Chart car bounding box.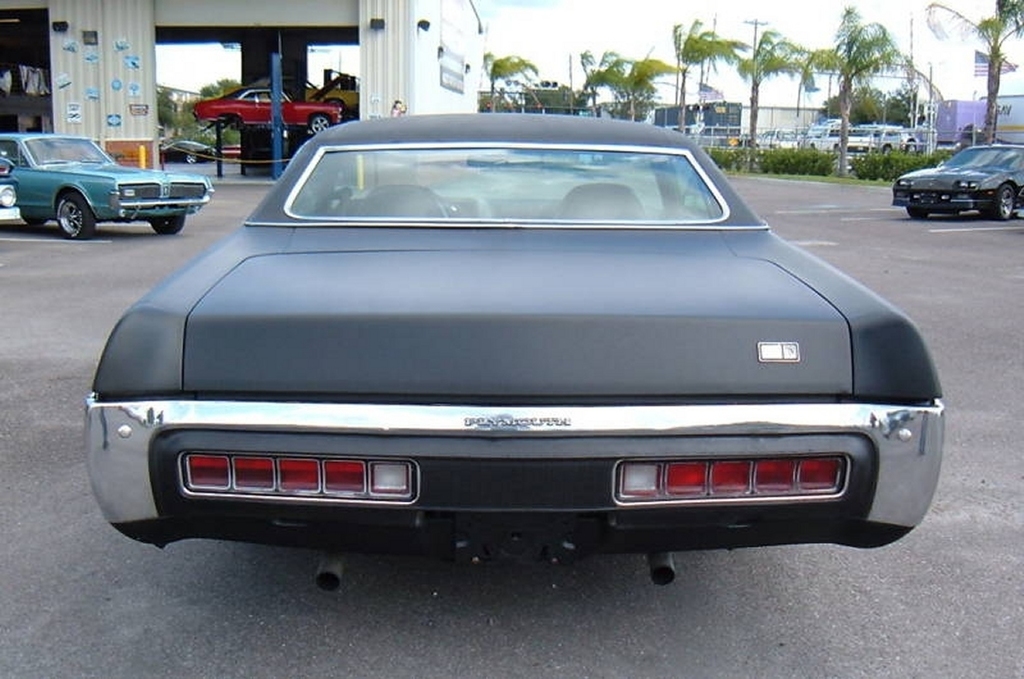
Charted: [224,74,358,119].
